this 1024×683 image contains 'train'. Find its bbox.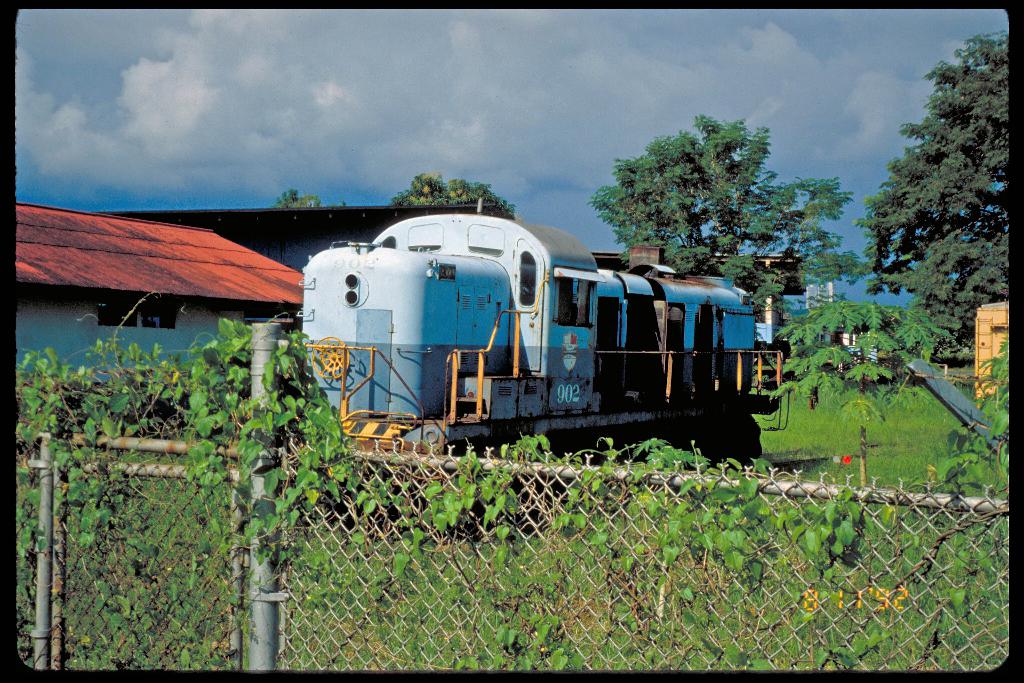
[left=293, top=218, right=782, bottom=514].
